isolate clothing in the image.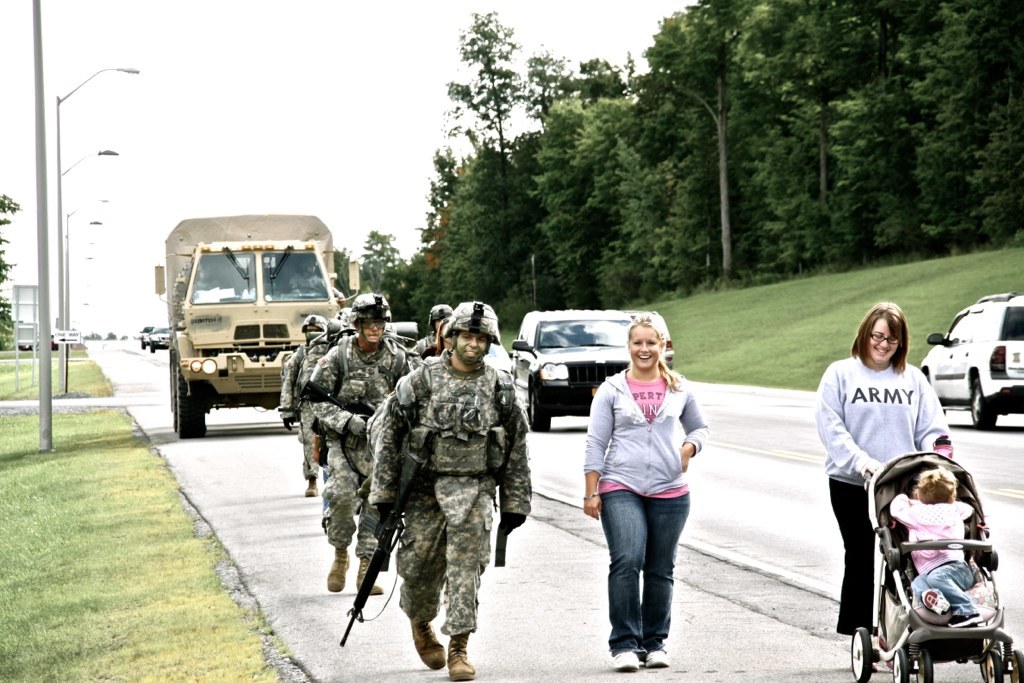
Isolated region: {"left": 312, "top": 330, "right": 417, "bottom": 571}.
